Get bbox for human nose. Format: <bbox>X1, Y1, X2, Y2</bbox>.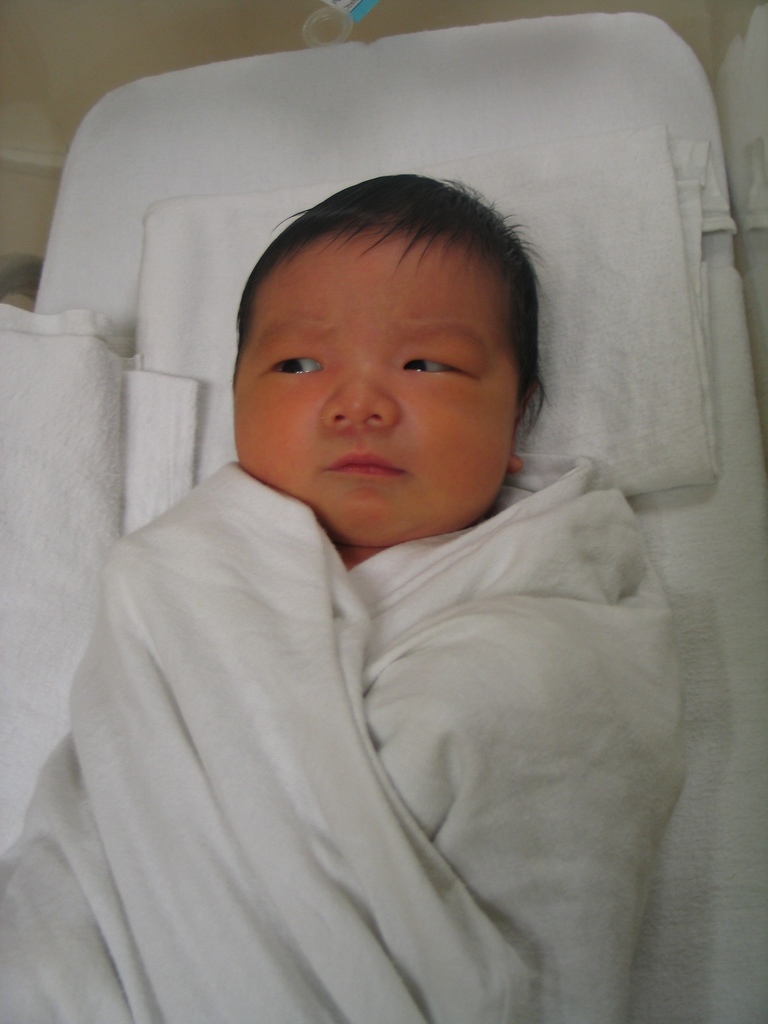
<bbox>321, 354, 402, 433</bbox>.
